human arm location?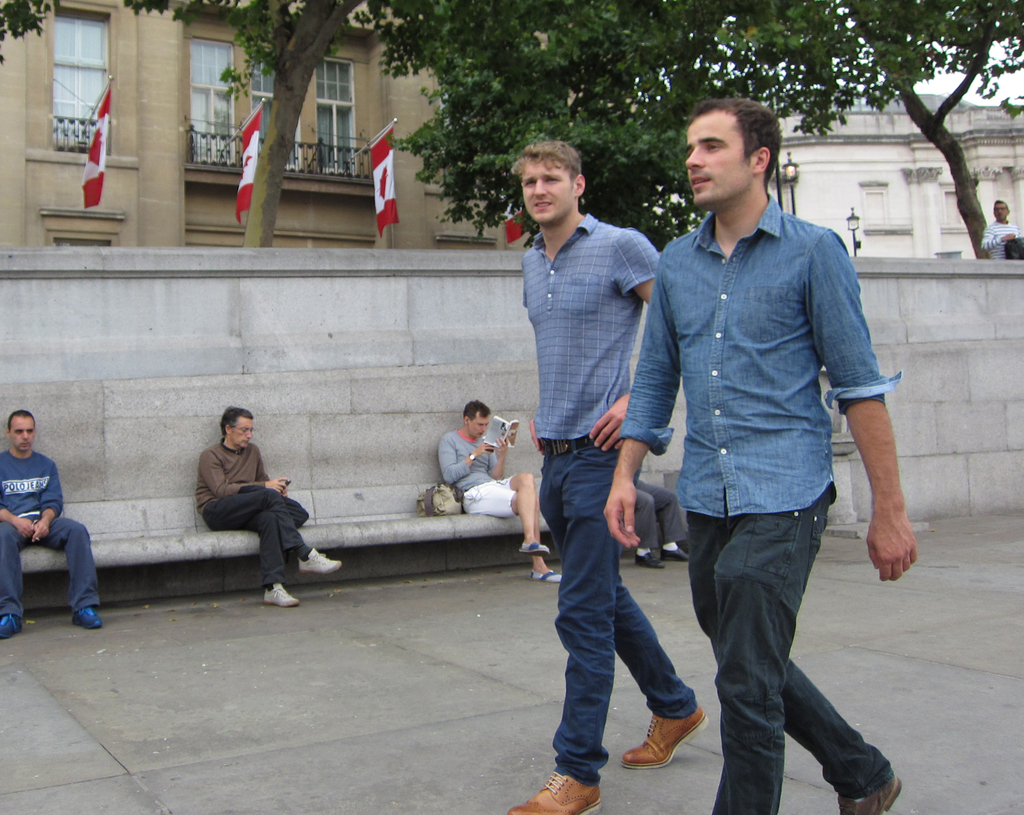
pyautogui.locateOnScreen(439, 435, 493, 483)
